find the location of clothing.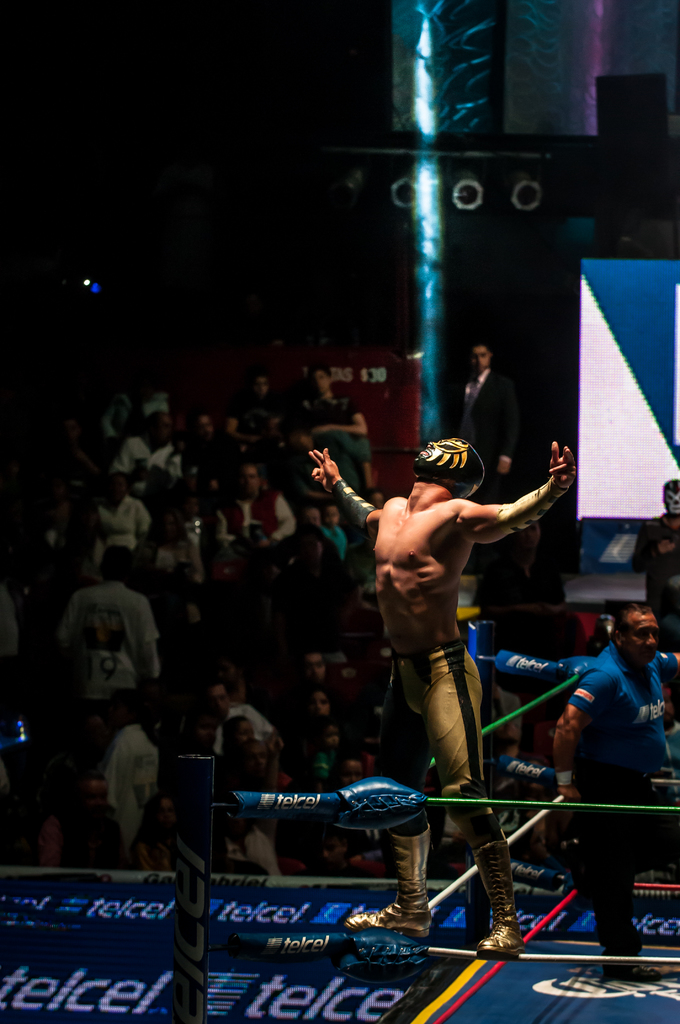
Location: region(104, 728, 159, 845).
